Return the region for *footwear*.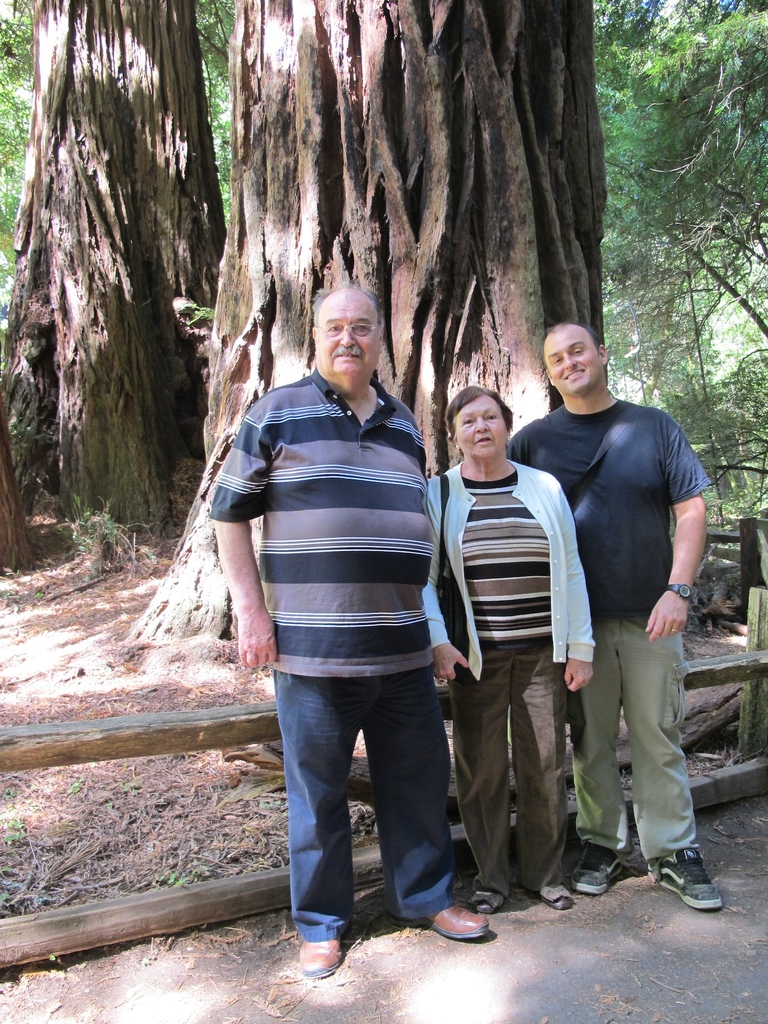
select_region(572, 849, 623, 896).
